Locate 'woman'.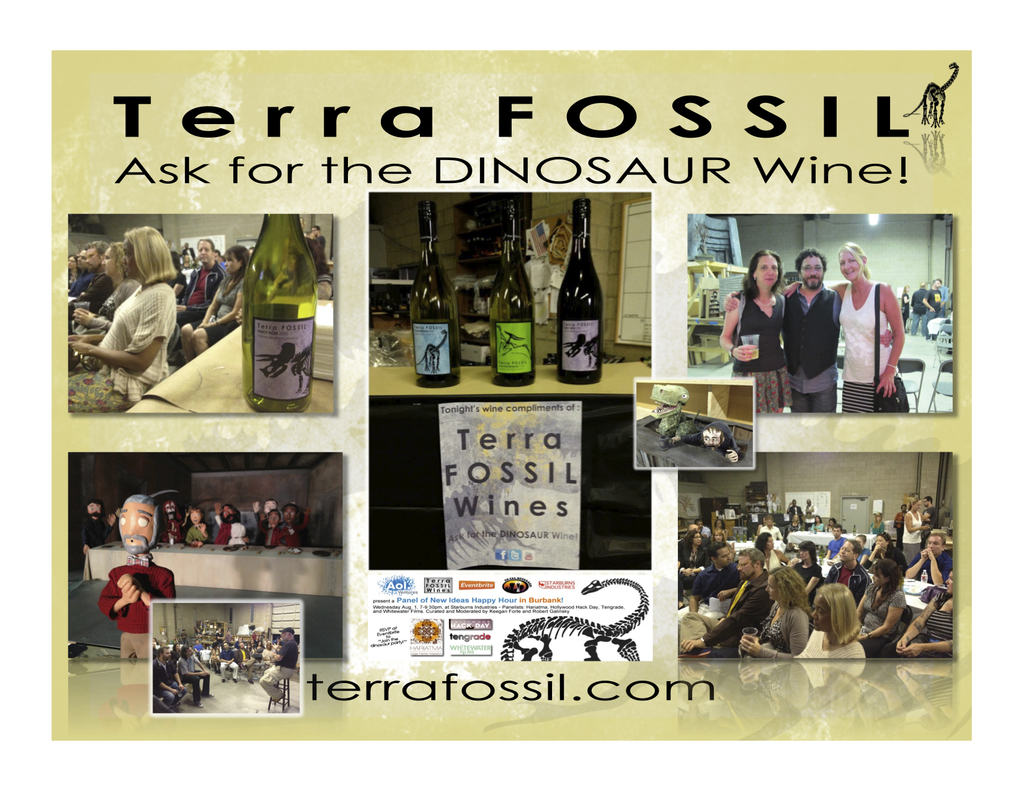
Bounding box: Rect(718, 252, 792, 418).
